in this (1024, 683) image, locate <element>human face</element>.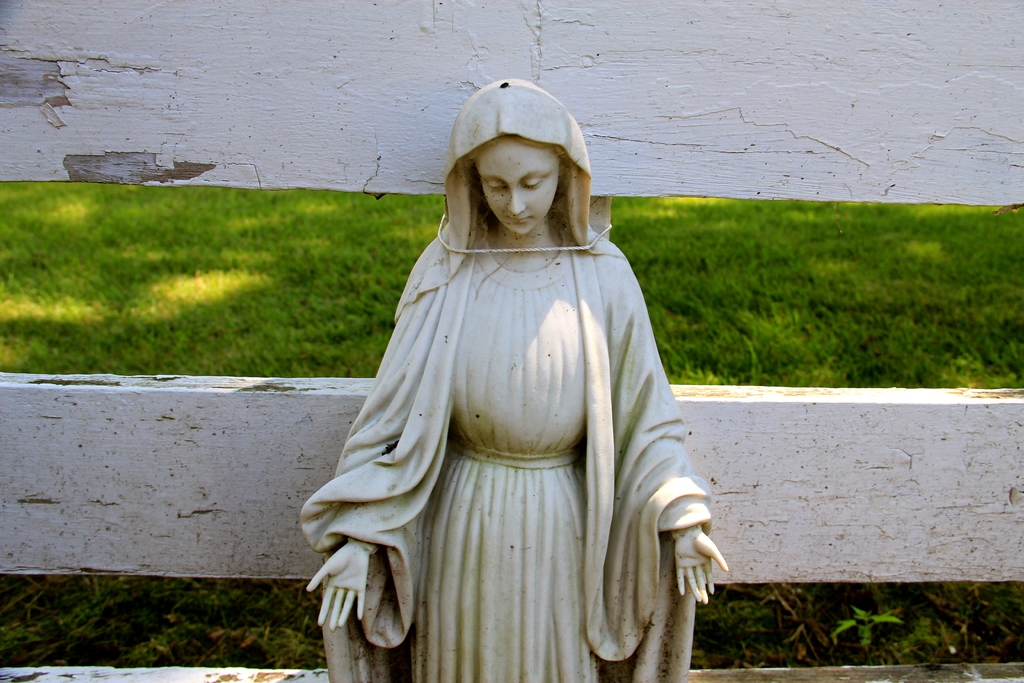
Bounding box: x1=477, y1=138, x2=559, y2=233.
